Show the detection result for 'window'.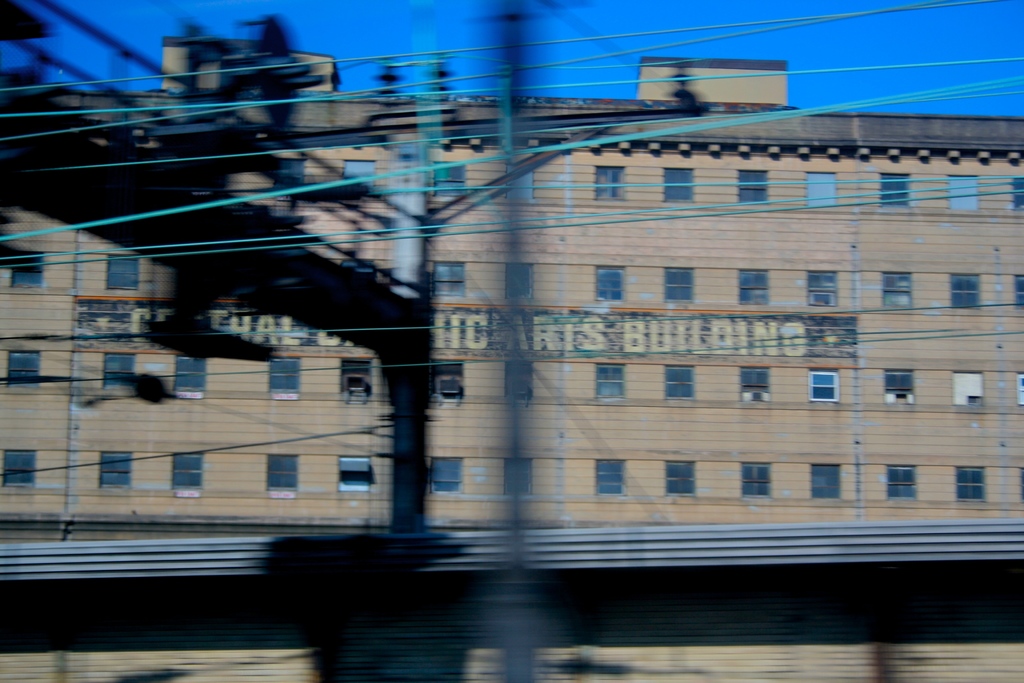
{"left": 806, "top": 273, "right": 843, "bottom": 308}.
